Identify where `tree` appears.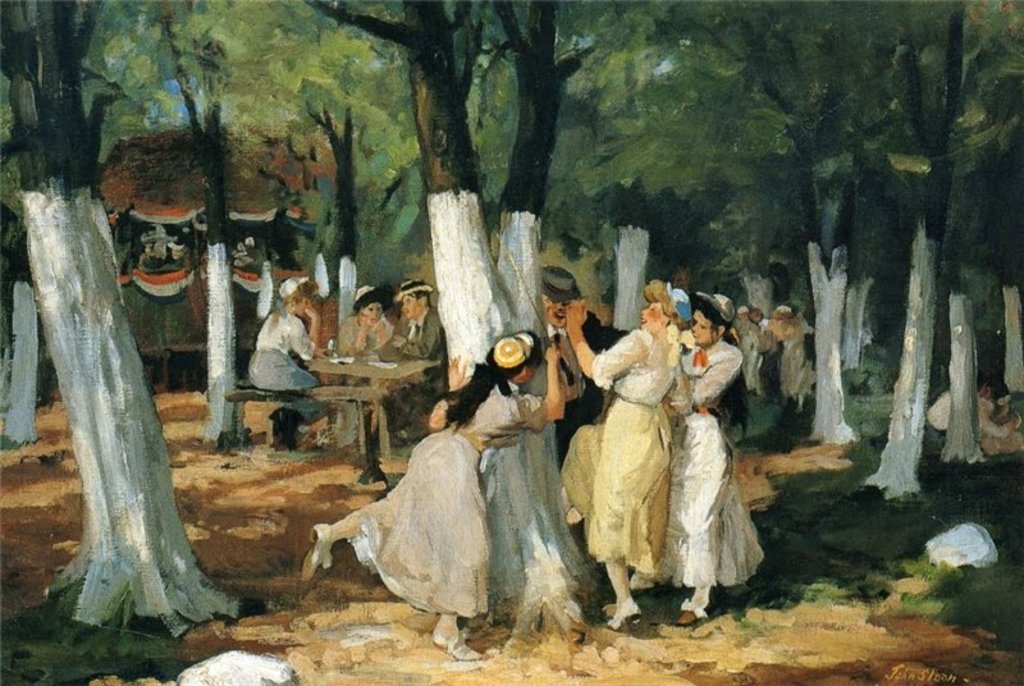
Appears at box=[189, 0, 644, 649].
